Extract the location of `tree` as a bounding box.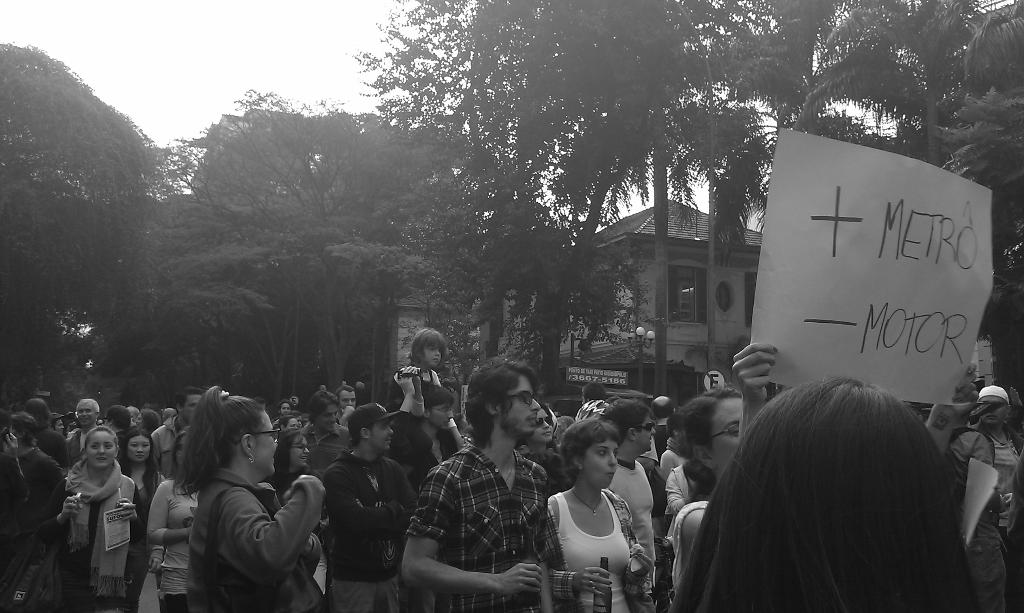
924/0/1023/299.
